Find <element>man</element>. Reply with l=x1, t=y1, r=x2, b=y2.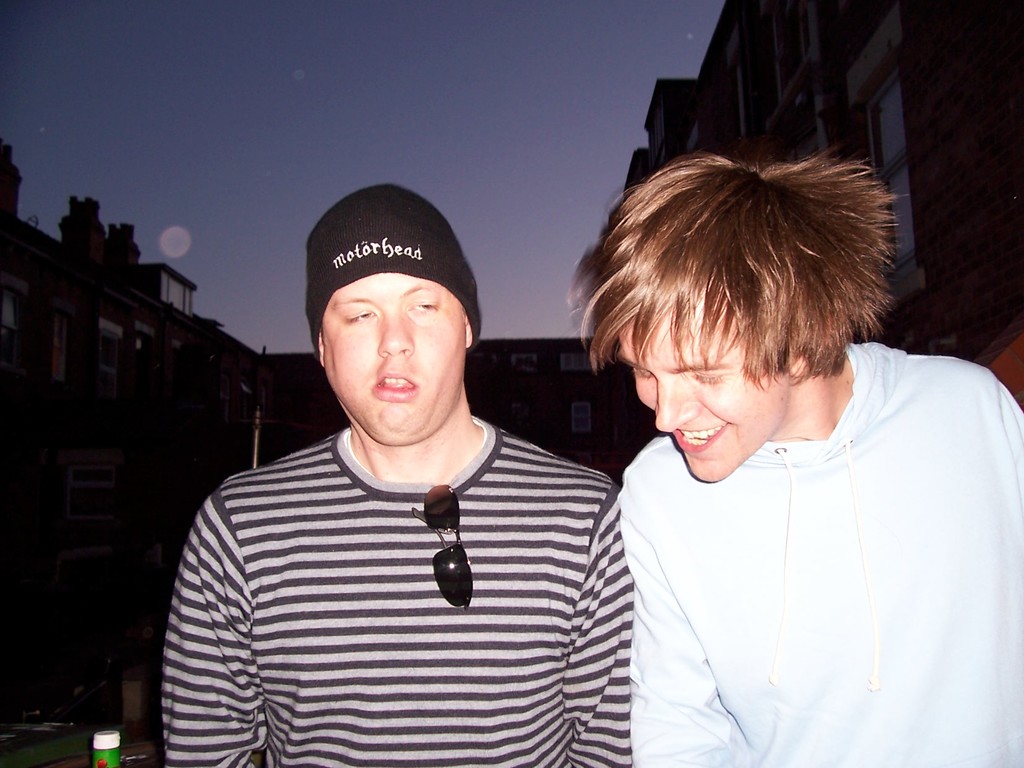
l=159, t=182, r=635, b=767.
